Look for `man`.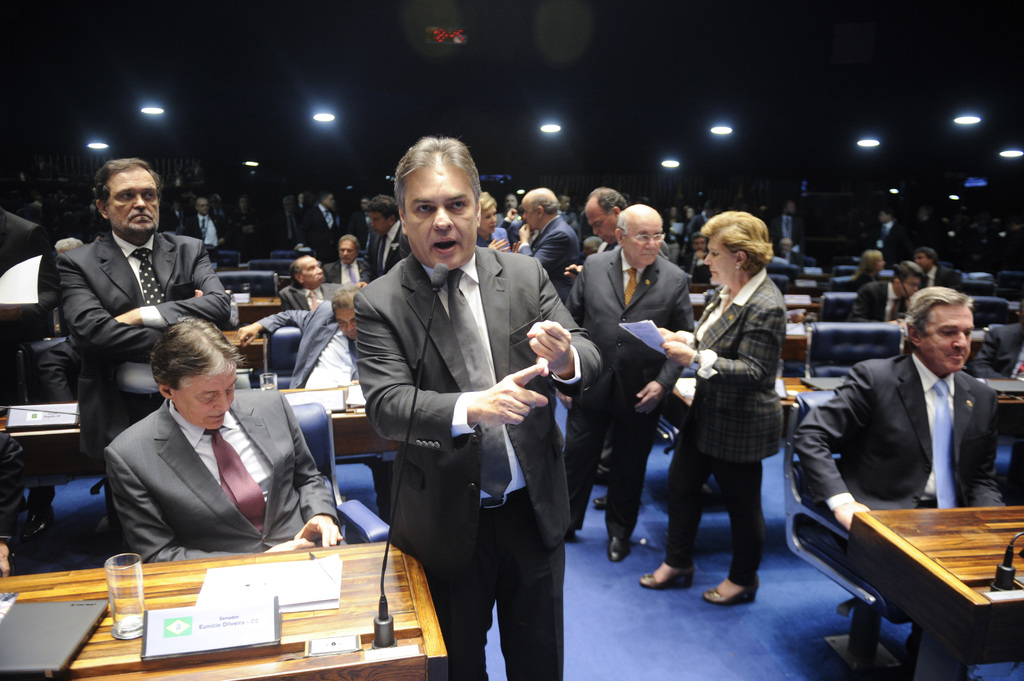
Found: crop(241, 284, 396, 525).
